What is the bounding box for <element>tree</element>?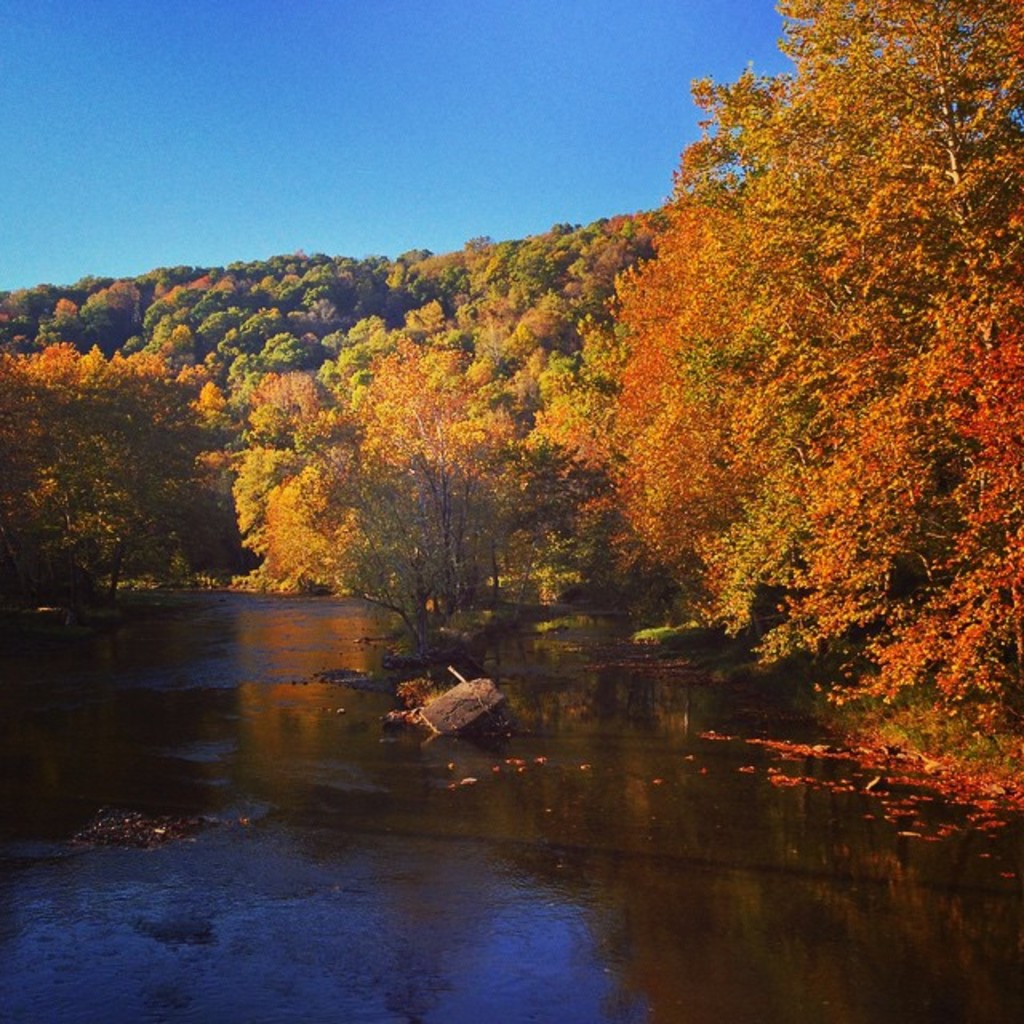
<bbox>0, 339, 208, 611</bbox>.
